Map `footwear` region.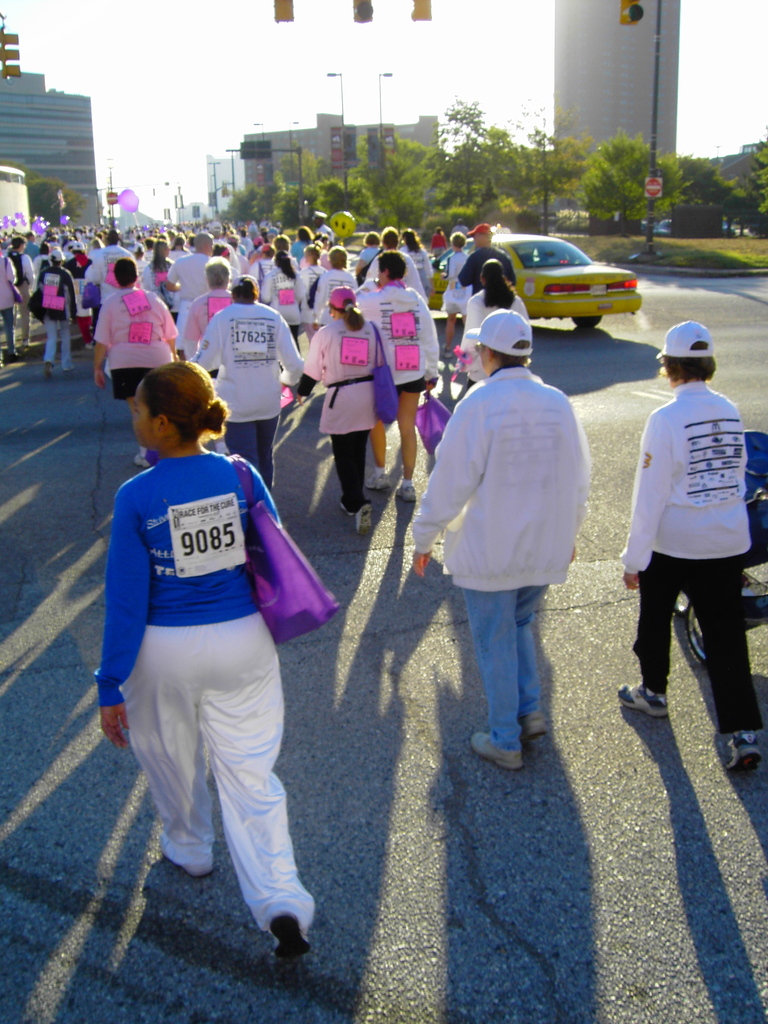
Mapped to Rect(617, 680, 668, 716).
